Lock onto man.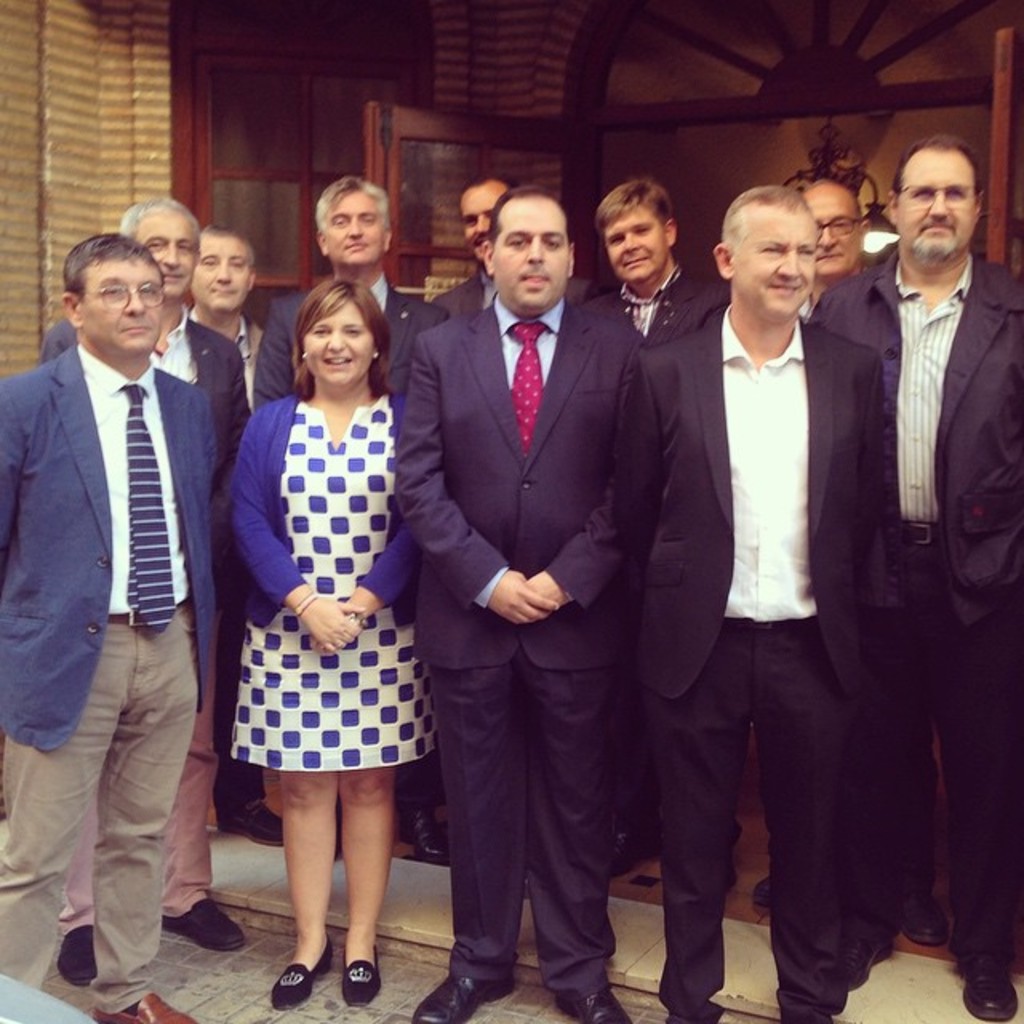
Locked: BBox(251, 176, 435, 403).
